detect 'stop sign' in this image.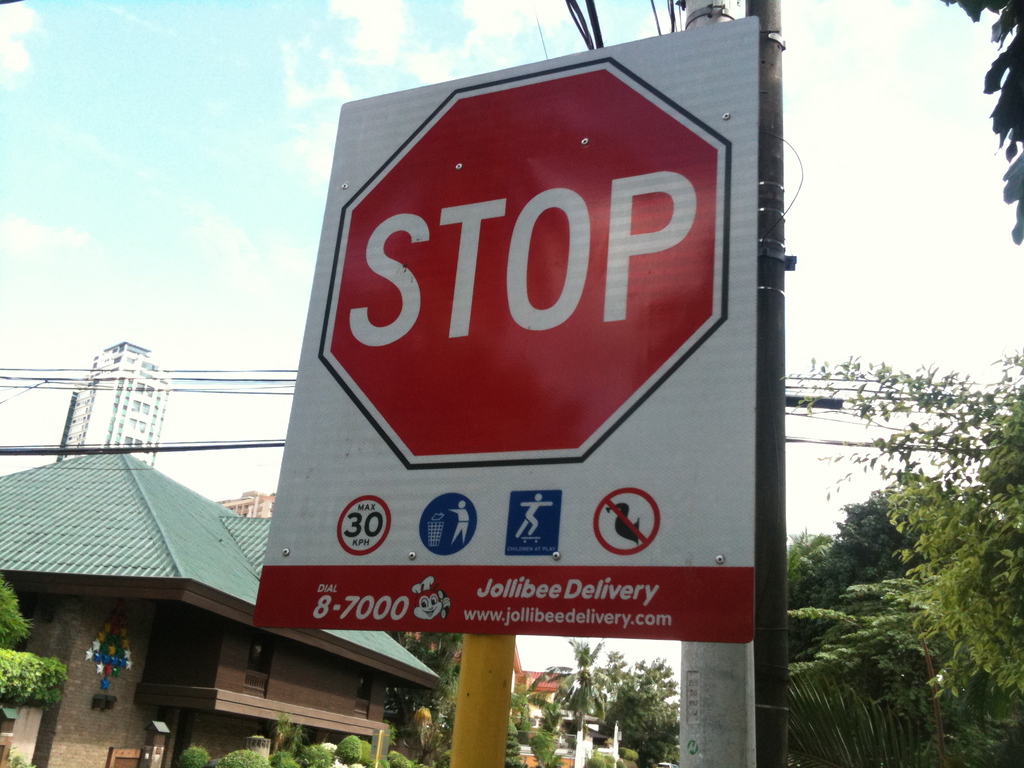
Detection: (319, 56, 733, 459).
